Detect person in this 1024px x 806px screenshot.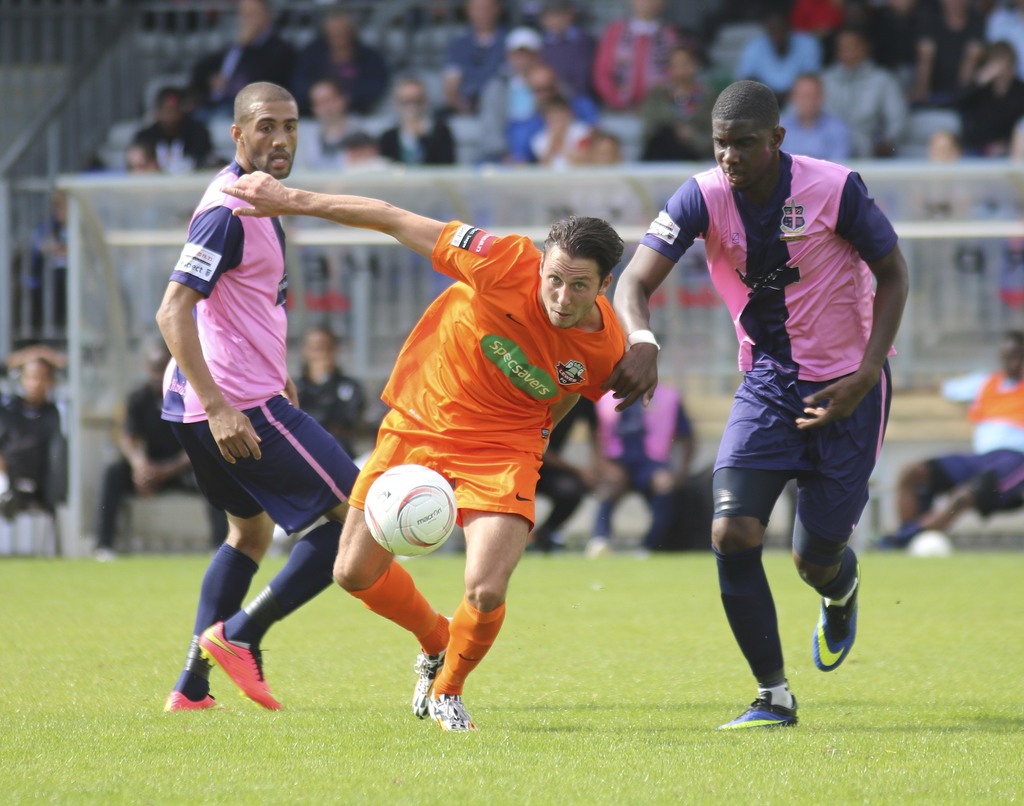
Detection: x1=156, y1=82, x2=362, y2=713.
